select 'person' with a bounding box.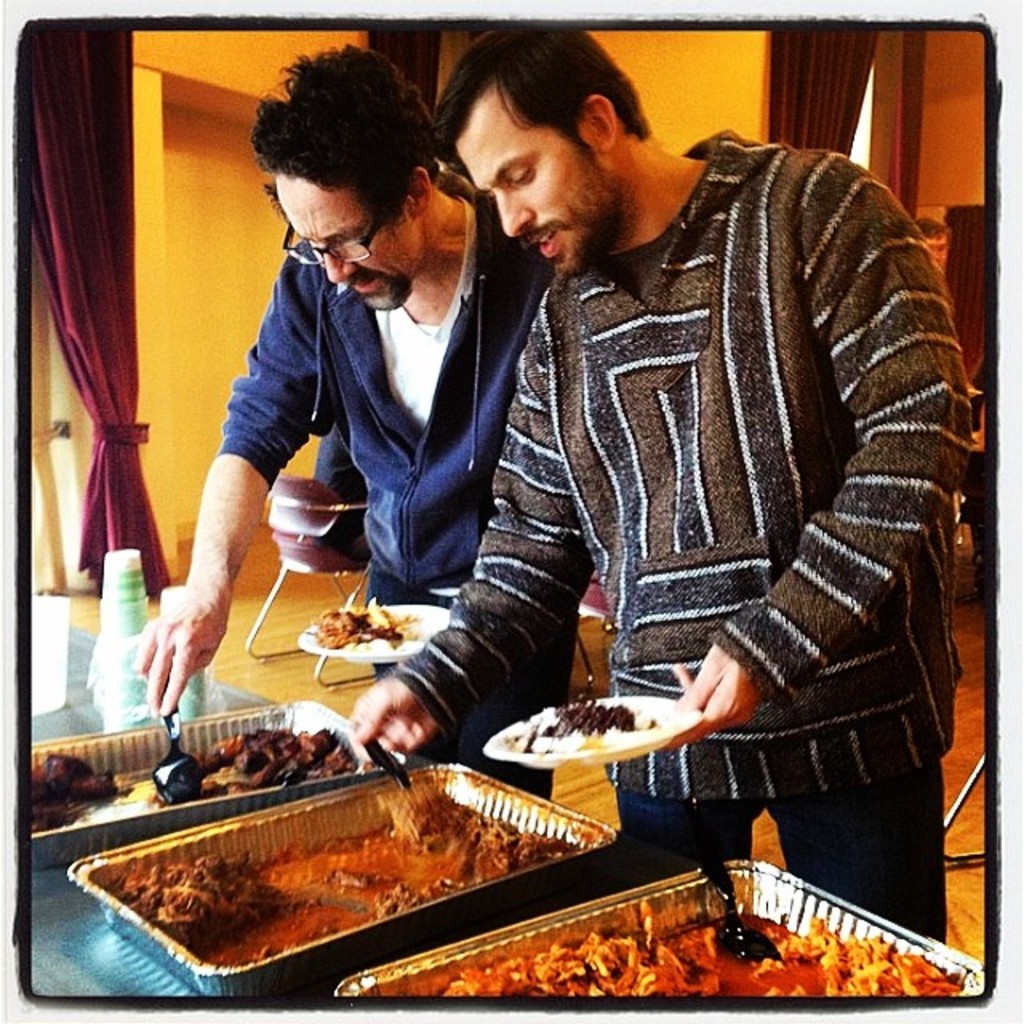
bbox=[130, 38, 576, 797].
